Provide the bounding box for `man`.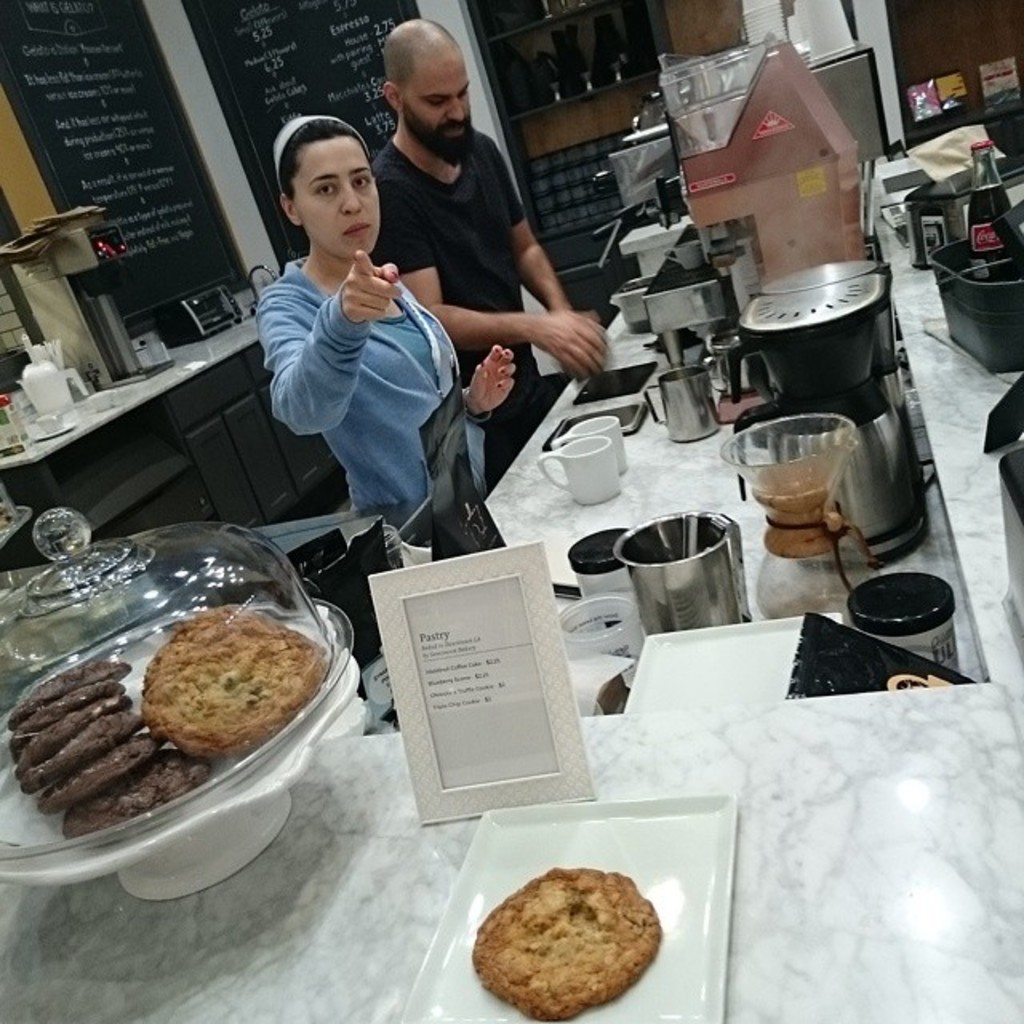
left=371, top=18, right=605, bottom=482.
